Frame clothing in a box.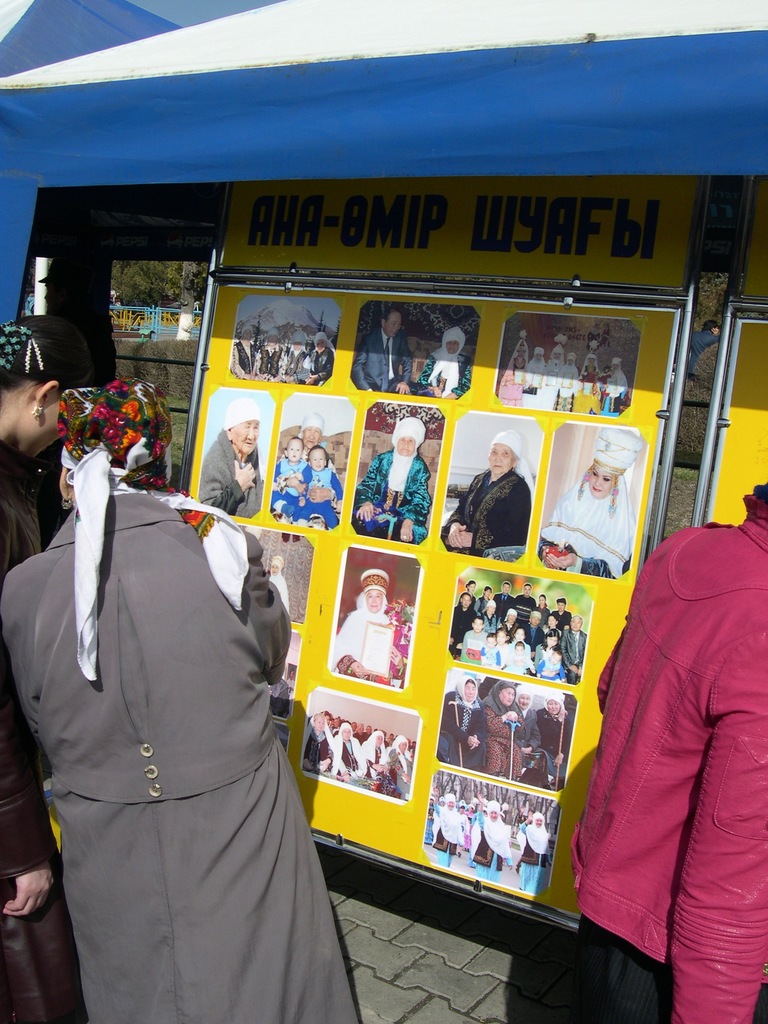
bbox(538, 479, 632, 579).
